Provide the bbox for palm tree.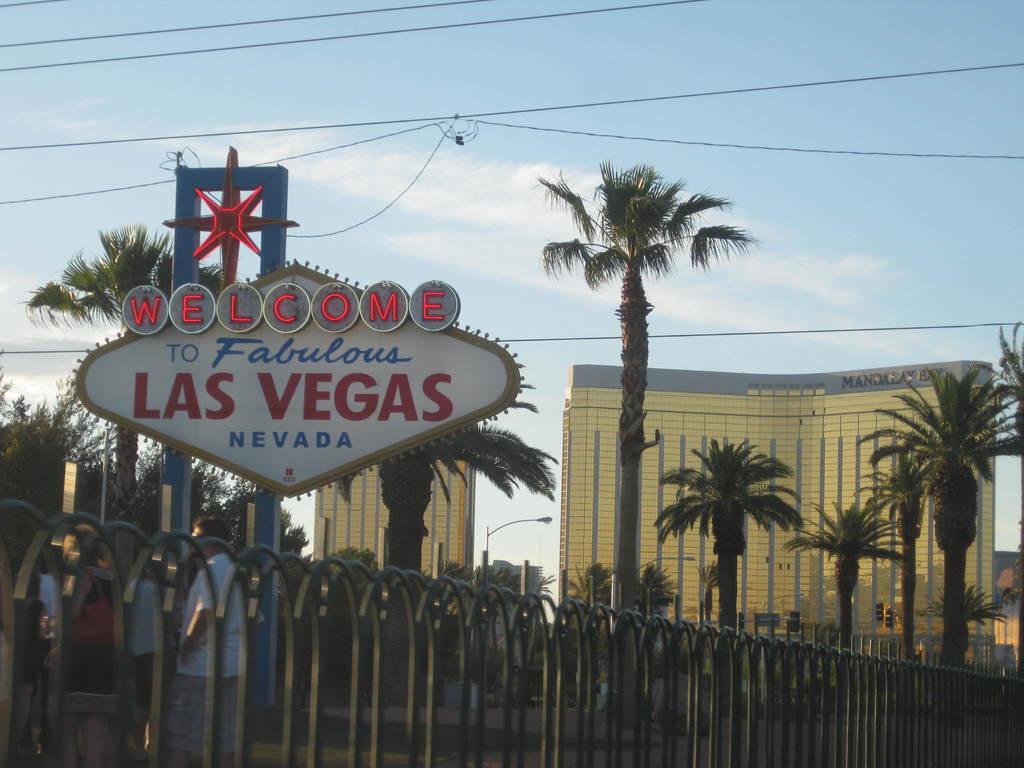
box(888, 375, 1020, 644).
